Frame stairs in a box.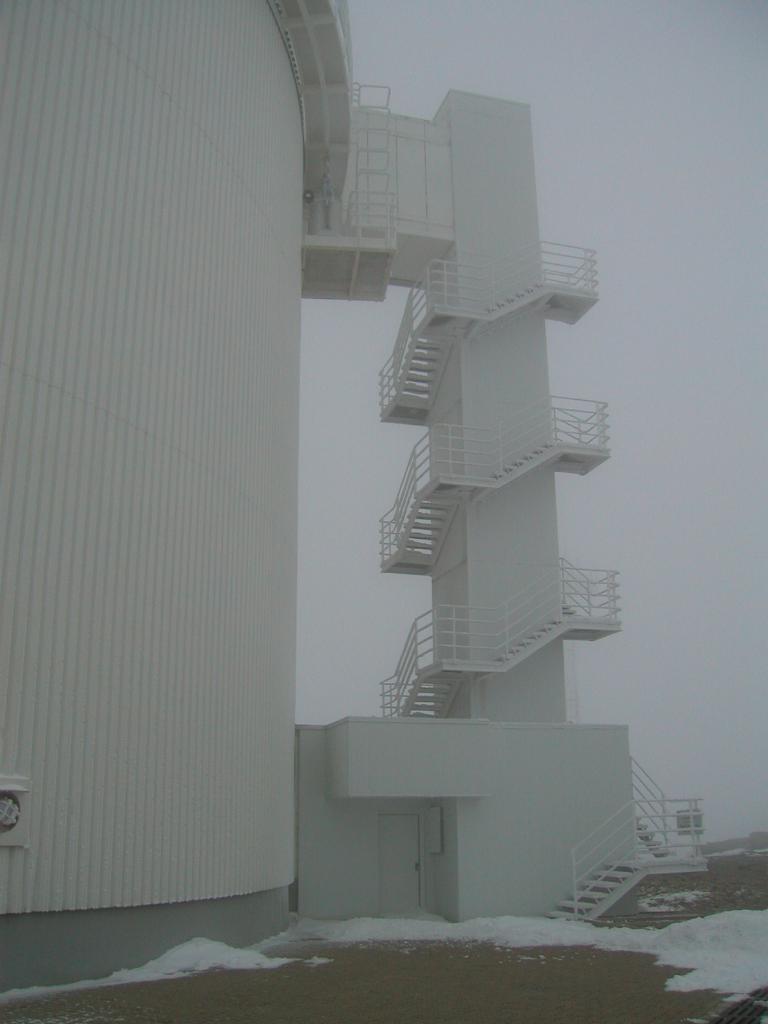
(left=385, top=273, right=596, bottom=413).
